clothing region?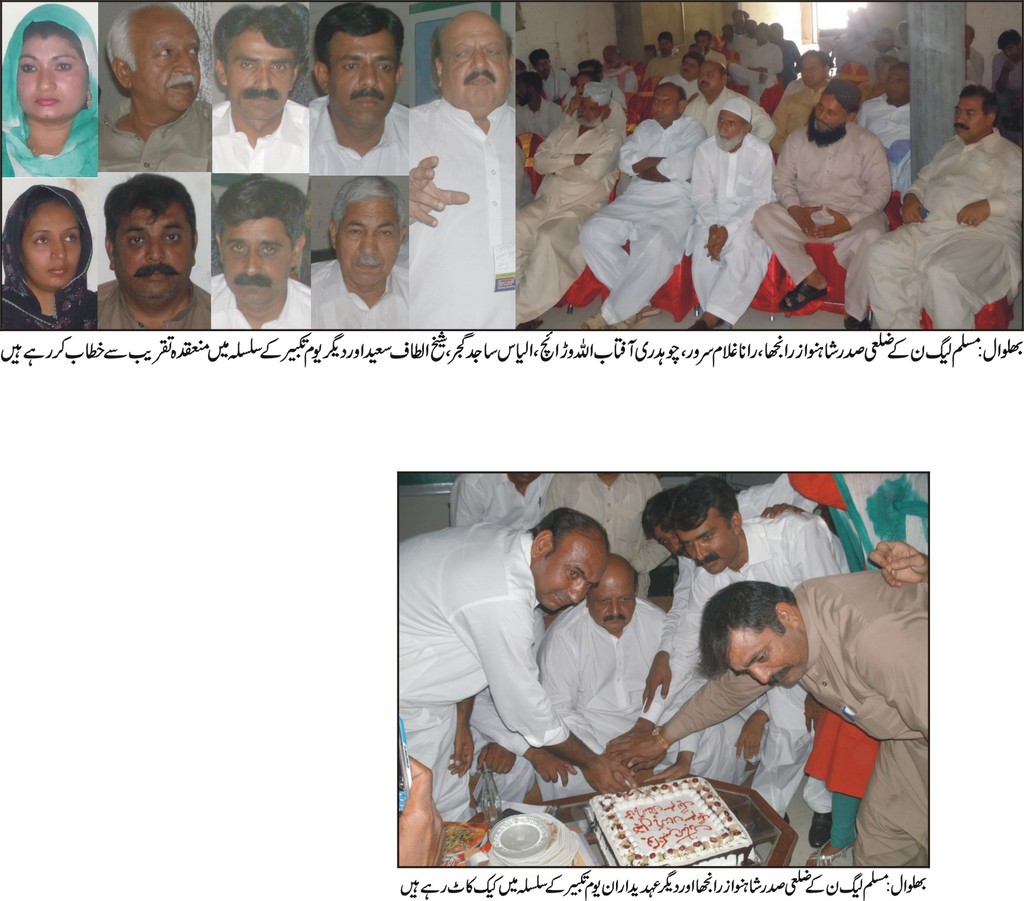
(308, 95, 408, 172)
